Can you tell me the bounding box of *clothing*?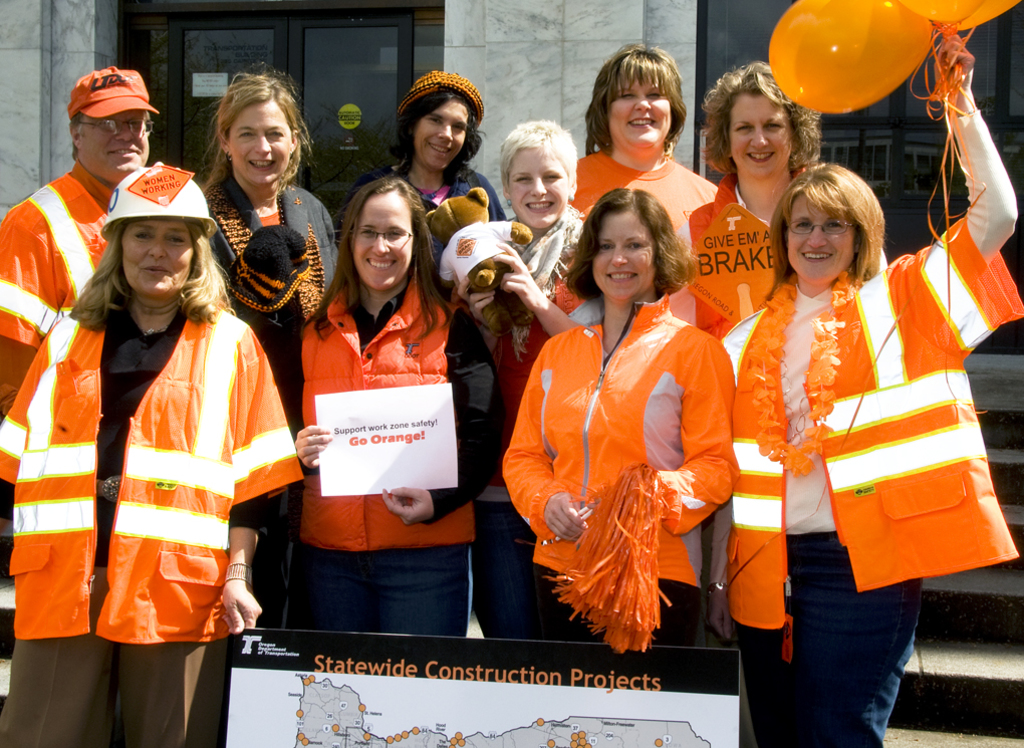
bbox=[683, 182, 826, 348].
